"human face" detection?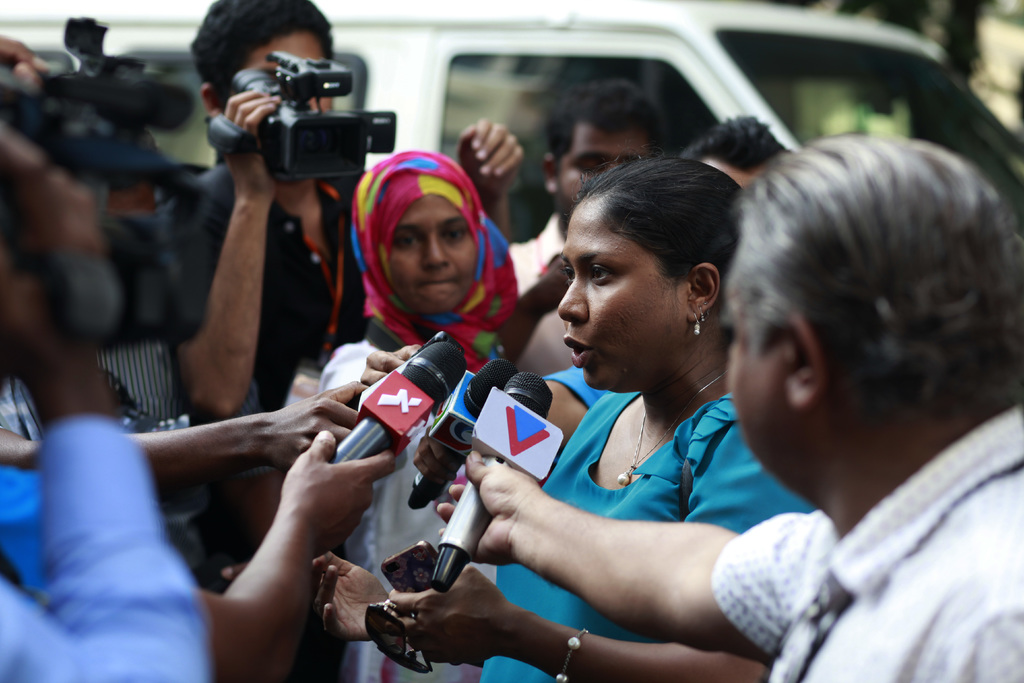
pyautogui.locateOnScreen(243, 24, 333, 110)
